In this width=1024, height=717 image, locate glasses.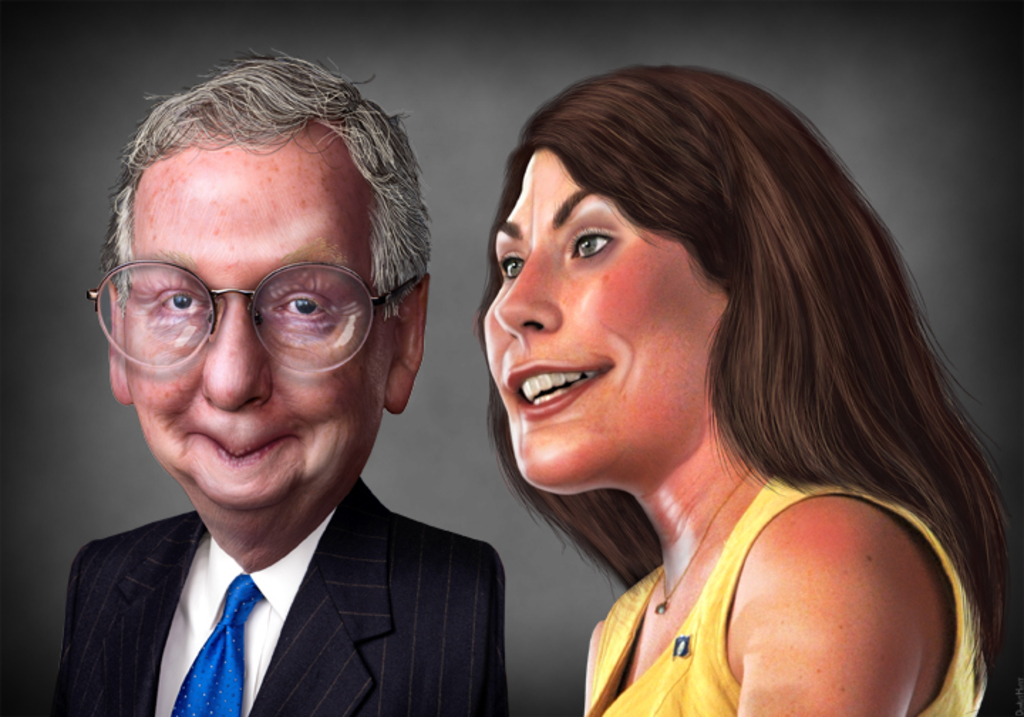
Bounding box: x1=95, y1=248, x2=405, y2=366.
